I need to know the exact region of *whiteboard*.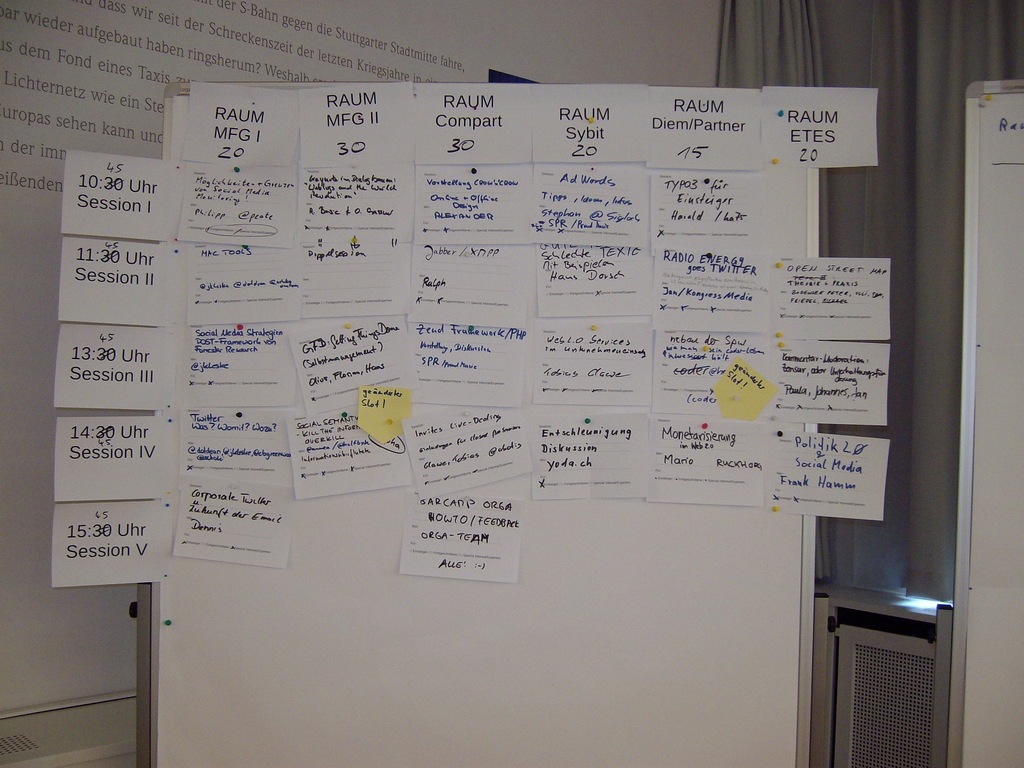
Region: [x1=139, y1=88, x2=883, y2=767].
